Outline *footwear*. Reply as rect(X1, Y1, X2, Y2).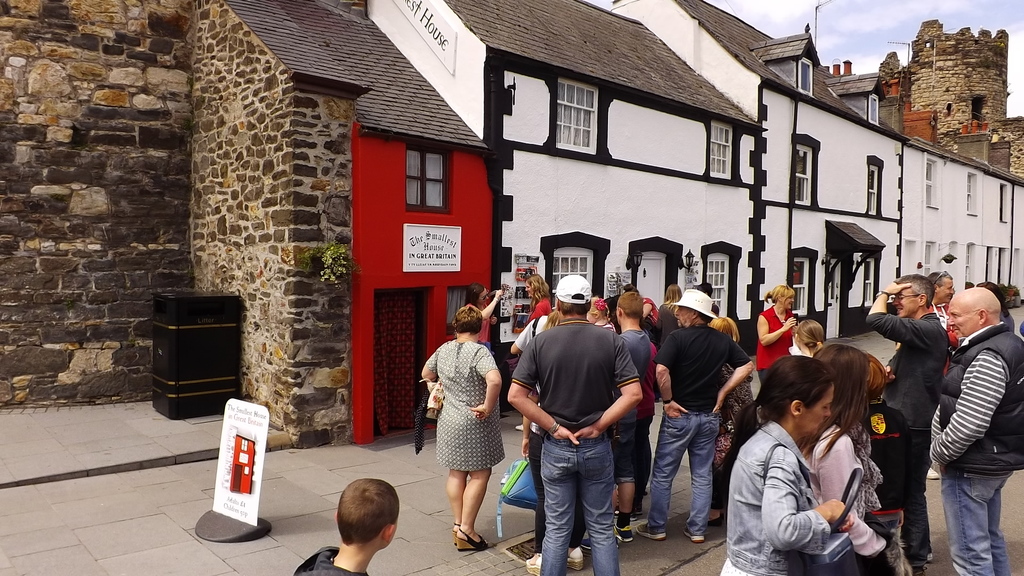
rect(682, 525, 706, 543).
